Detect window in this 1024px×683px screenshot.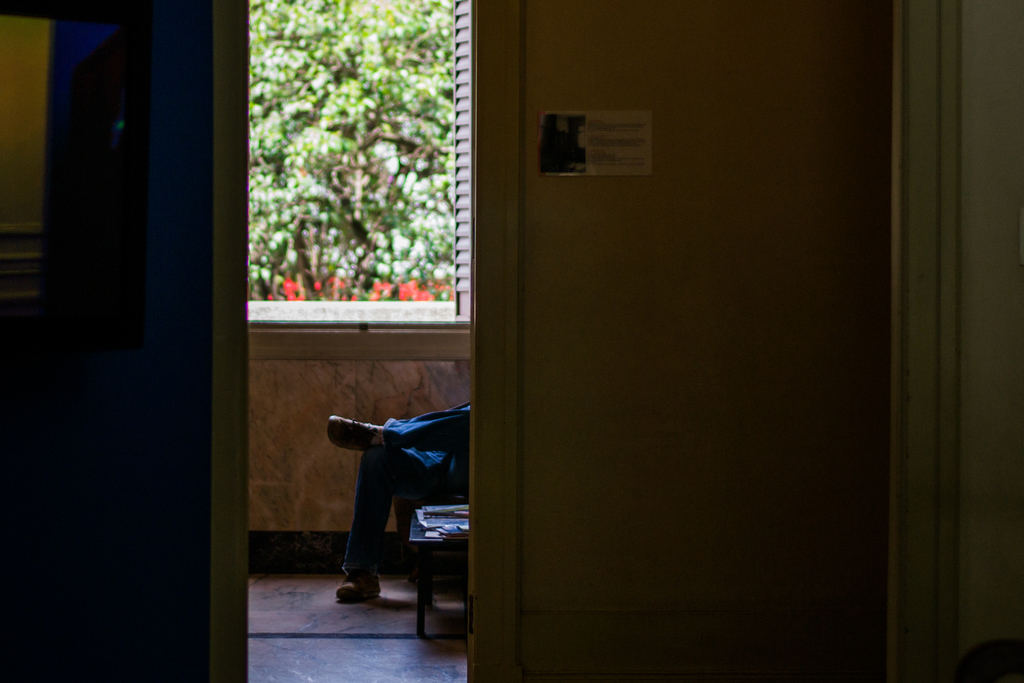
Detection: {"x1": 226, "y1": 0, "x2": 488, "y2": 372}.
